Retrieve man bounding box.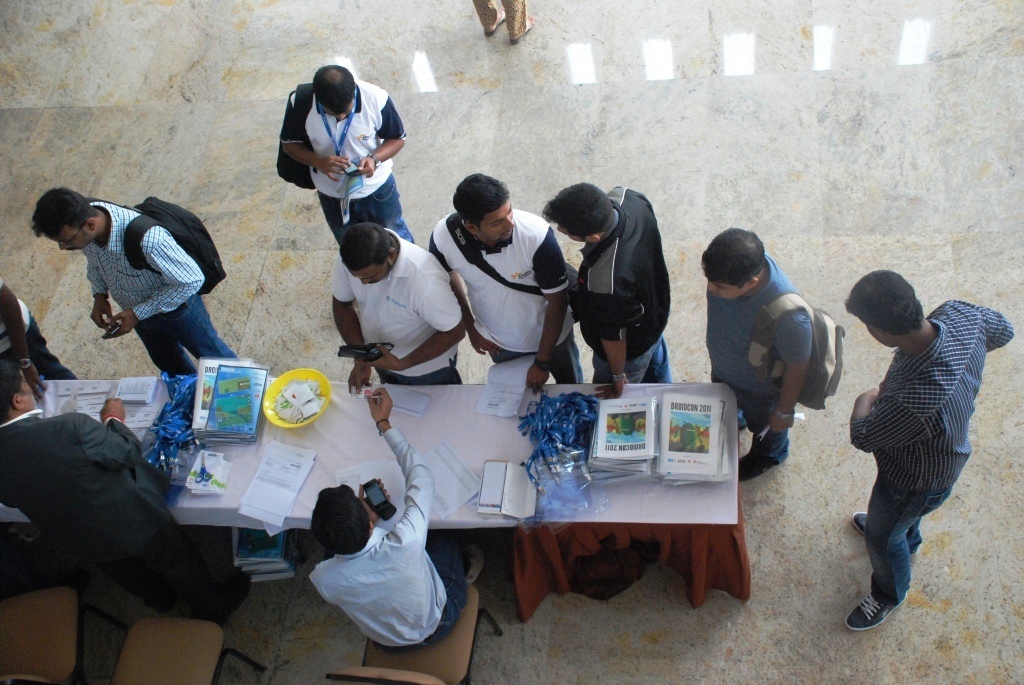
Bounding box: <bbox>280, 58, 416, 244</bbox>.
